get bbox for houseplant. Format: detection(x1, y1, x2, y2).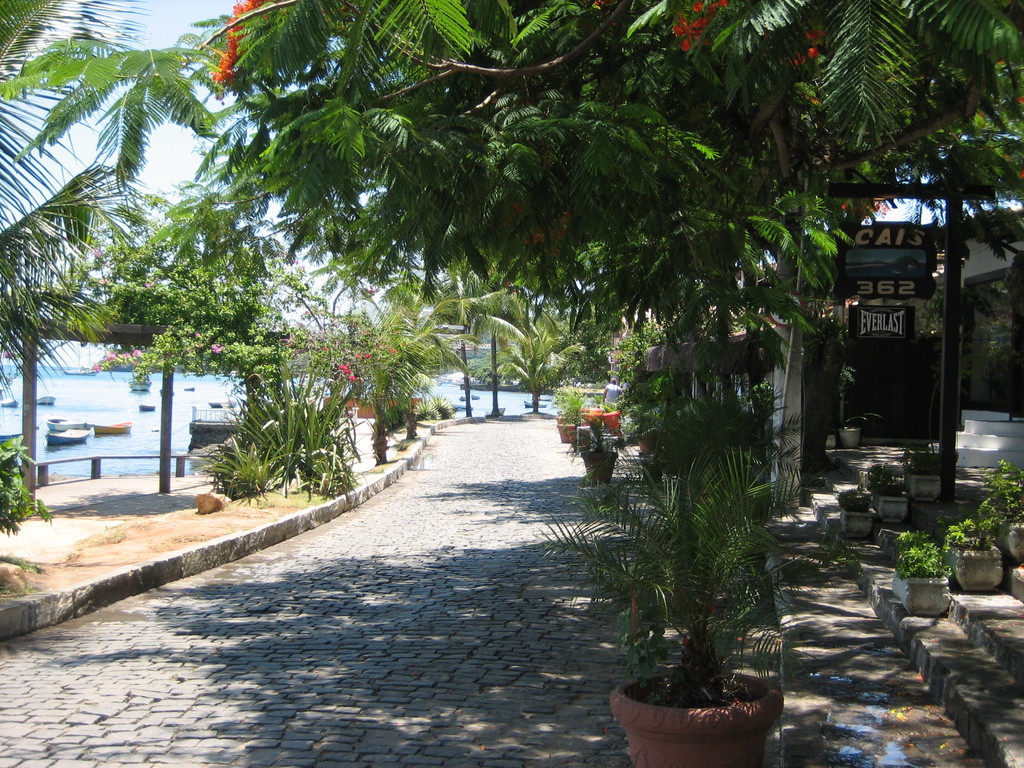
detection(572, 431, 588, 472).
